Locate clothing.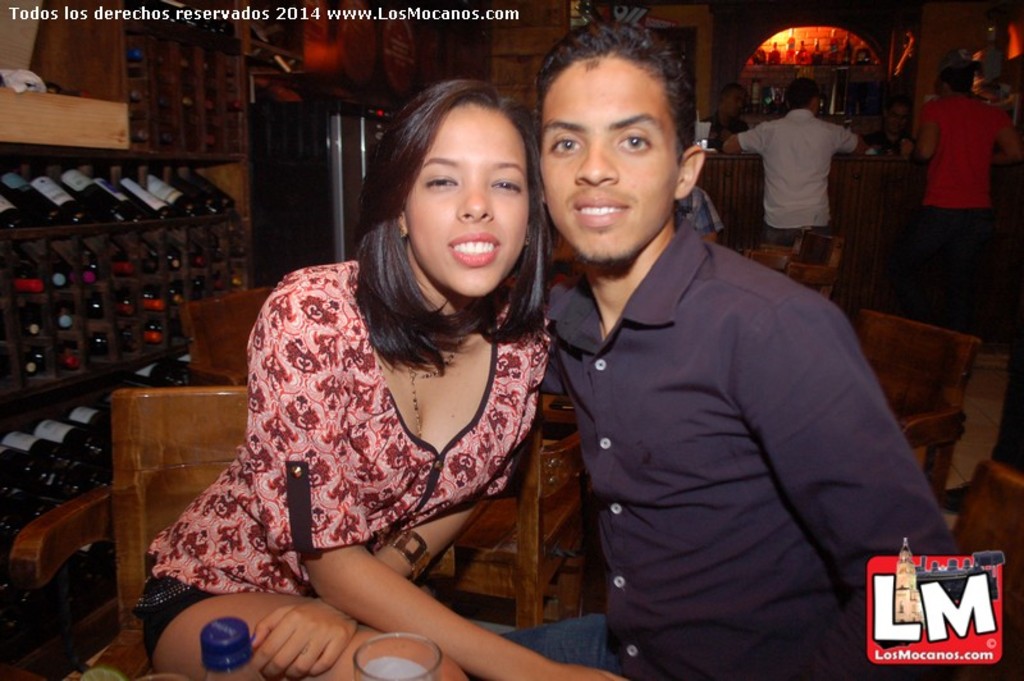
Bounding box: (854,127,908,160).
